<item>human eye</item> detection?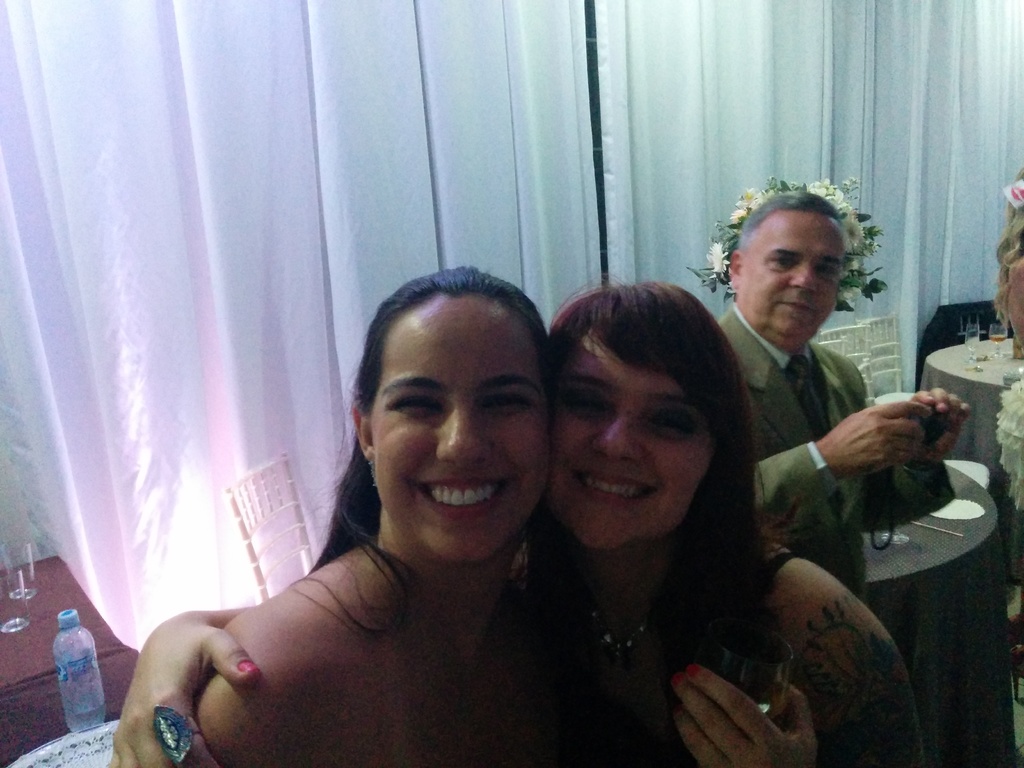
640/408/704/436
